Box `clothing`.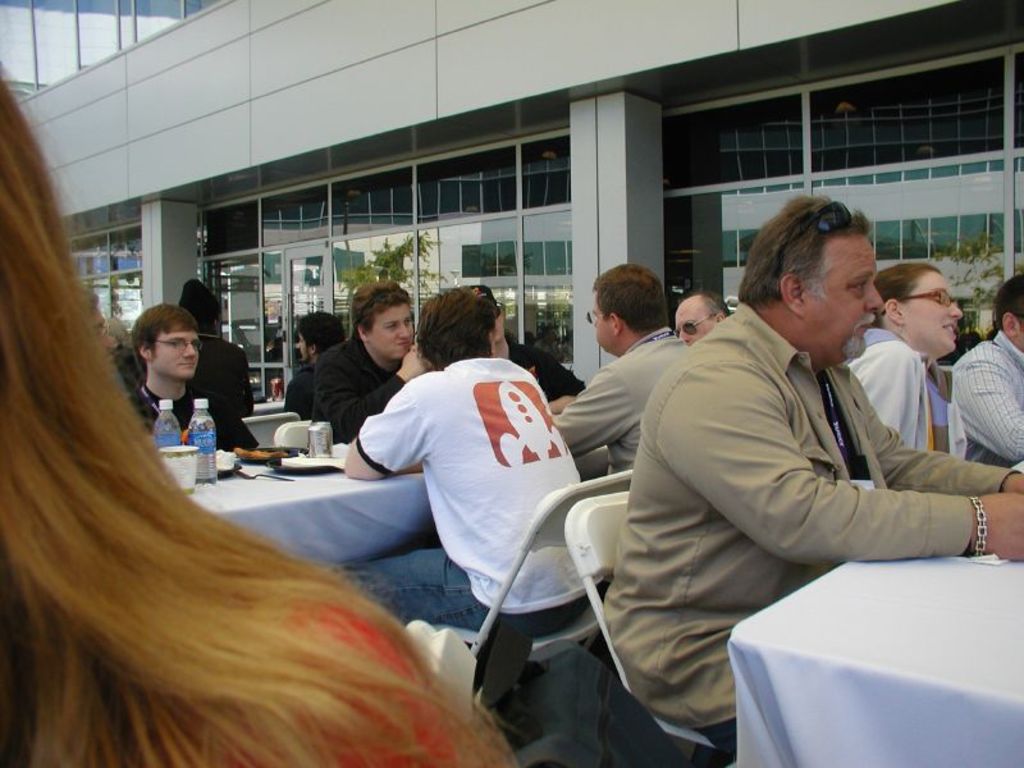
[507, 333, 586, 398].
